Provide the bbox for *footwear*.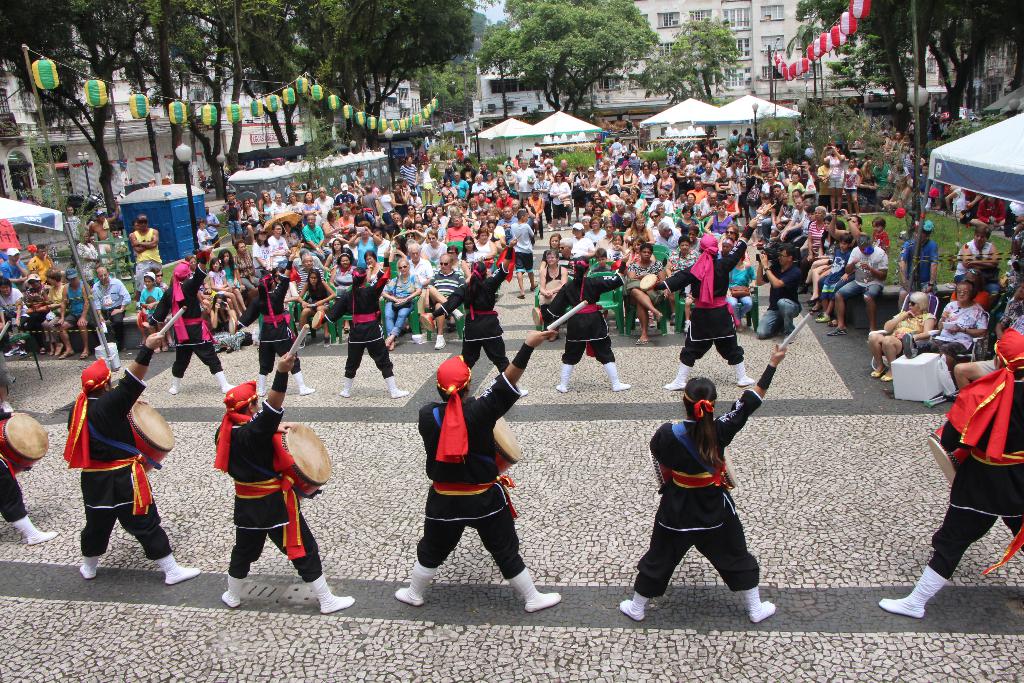
<bbox>798, 284, 807, 294</bbox>.
